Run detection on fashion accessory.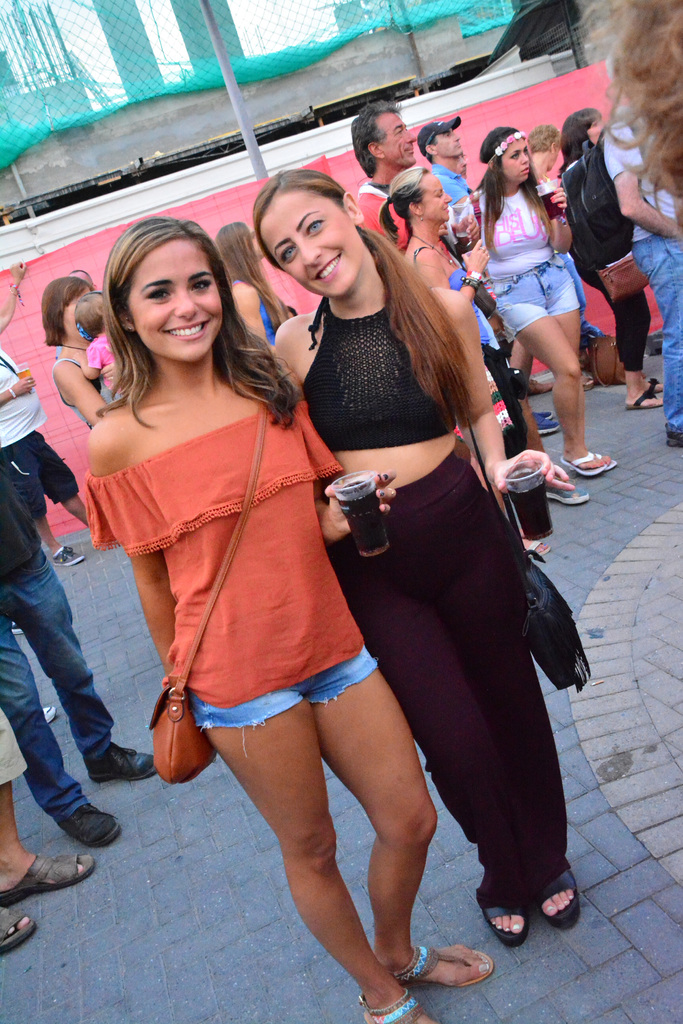
Result: select_region(419, 113, 462, 161).
